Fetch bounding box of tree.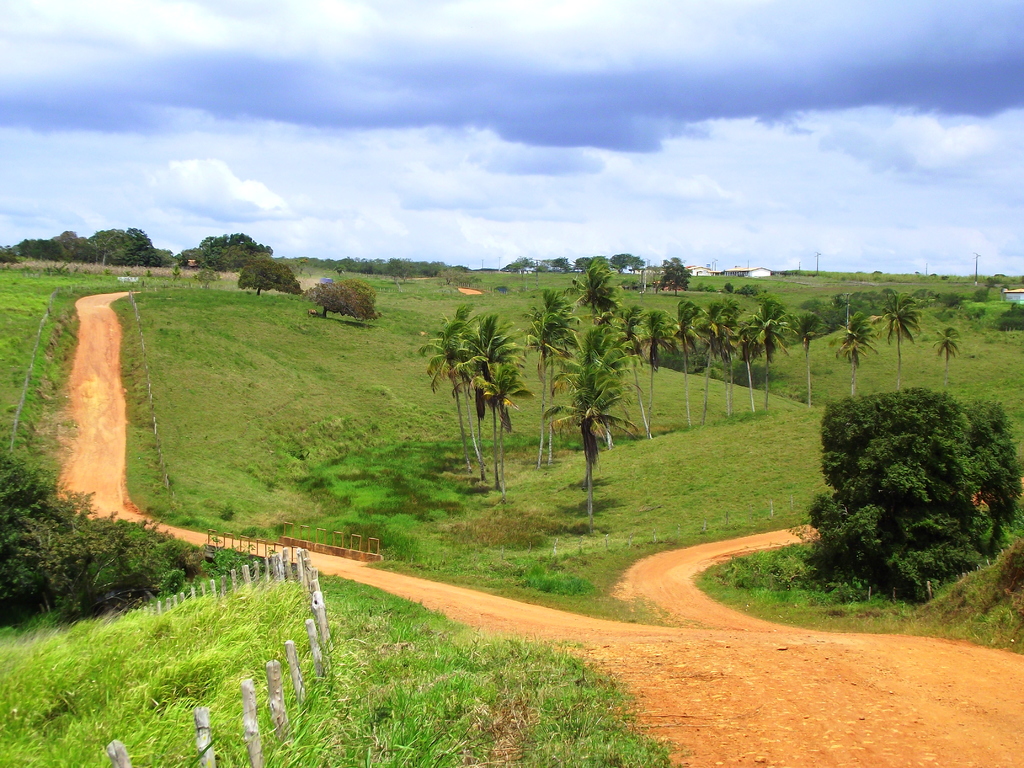
Bbox: (490,253,567,275).
